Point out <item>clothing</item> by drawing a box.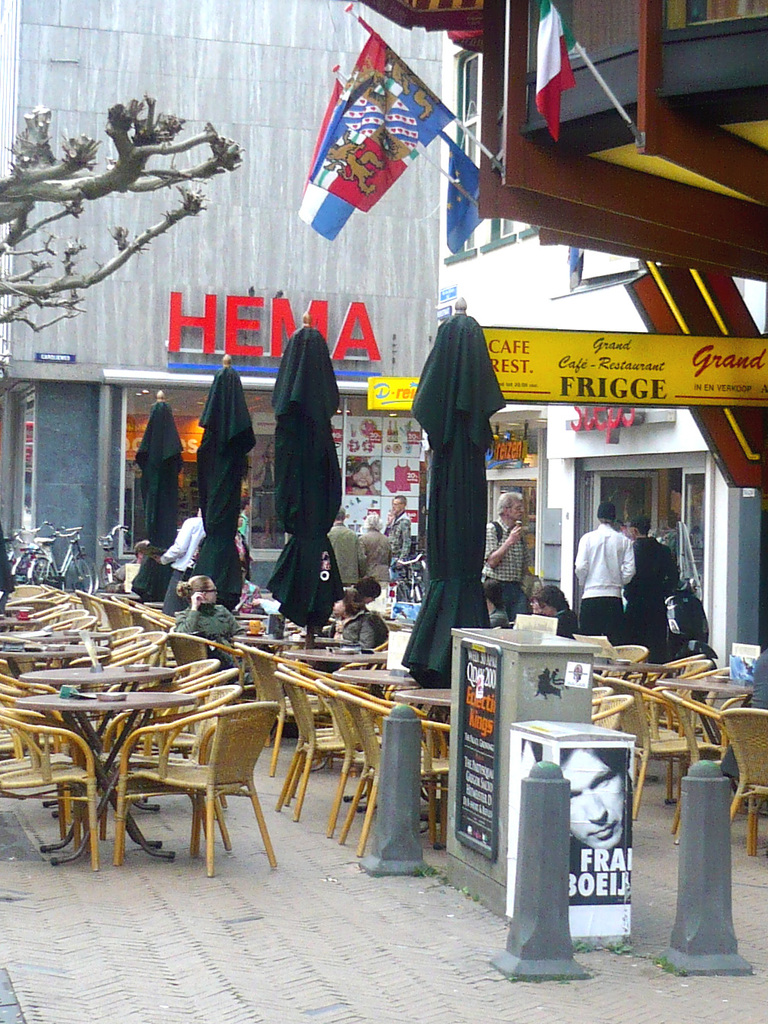
x1=168 y1=598 x2=242 y2=637.
